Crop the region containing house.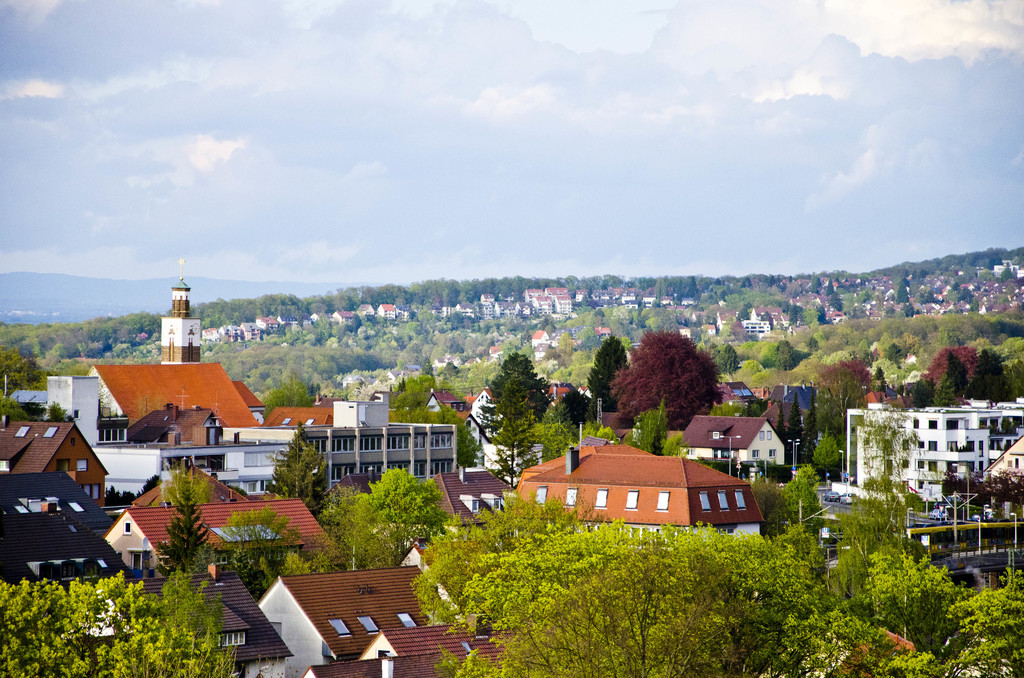
Crop region: 215, 324, 262, 343.
